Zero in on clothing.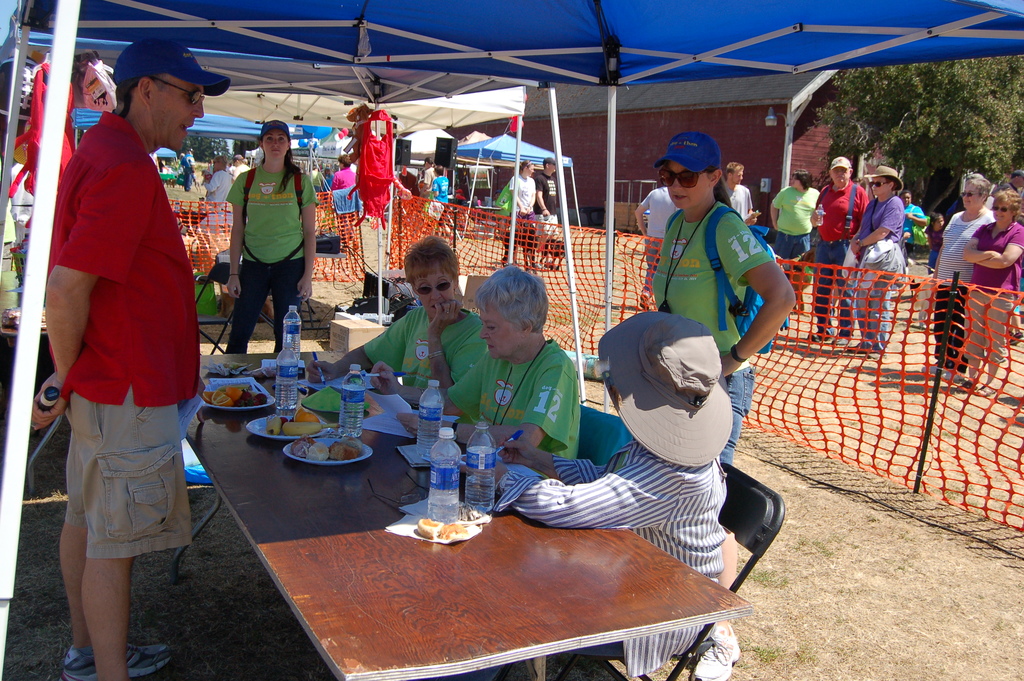
Zeroed in: 488/438/728/679.
